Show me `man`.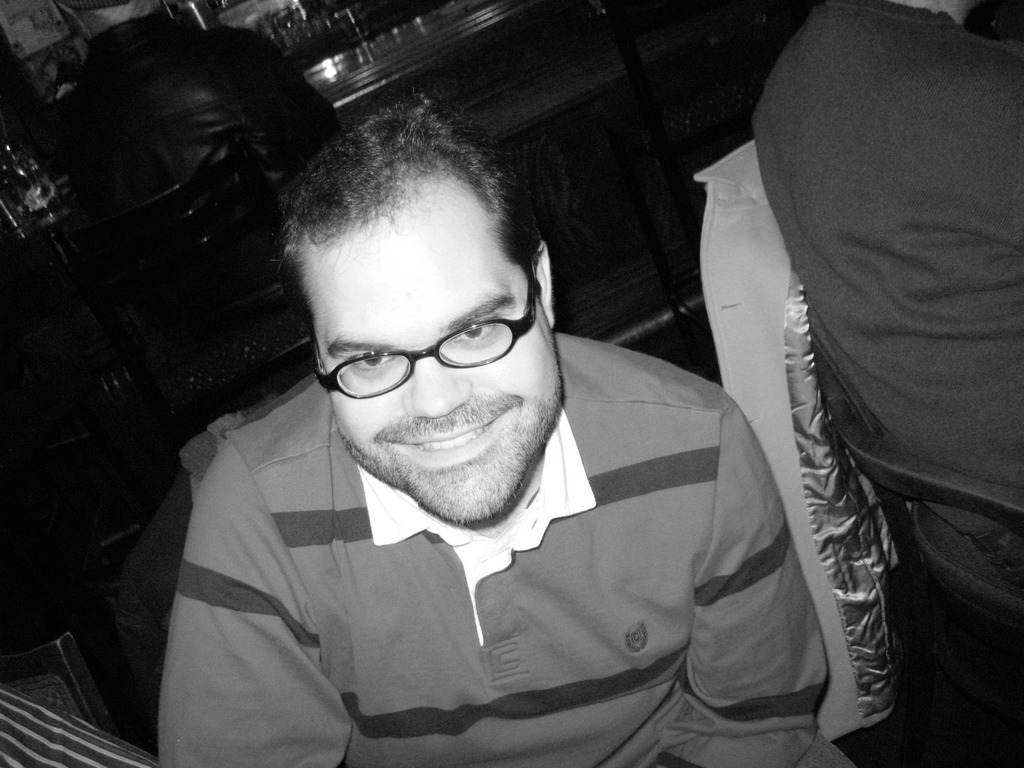
`man` is here: locate(758, 0, 1023, 634).
